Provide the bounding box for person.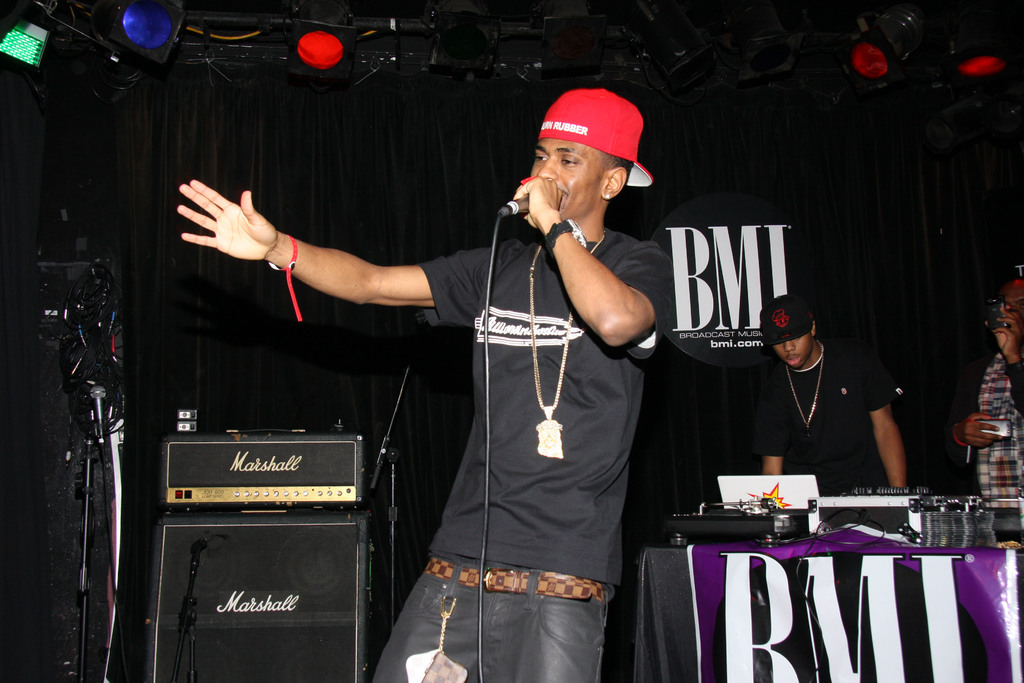
region(174, 83, 671, 680).
